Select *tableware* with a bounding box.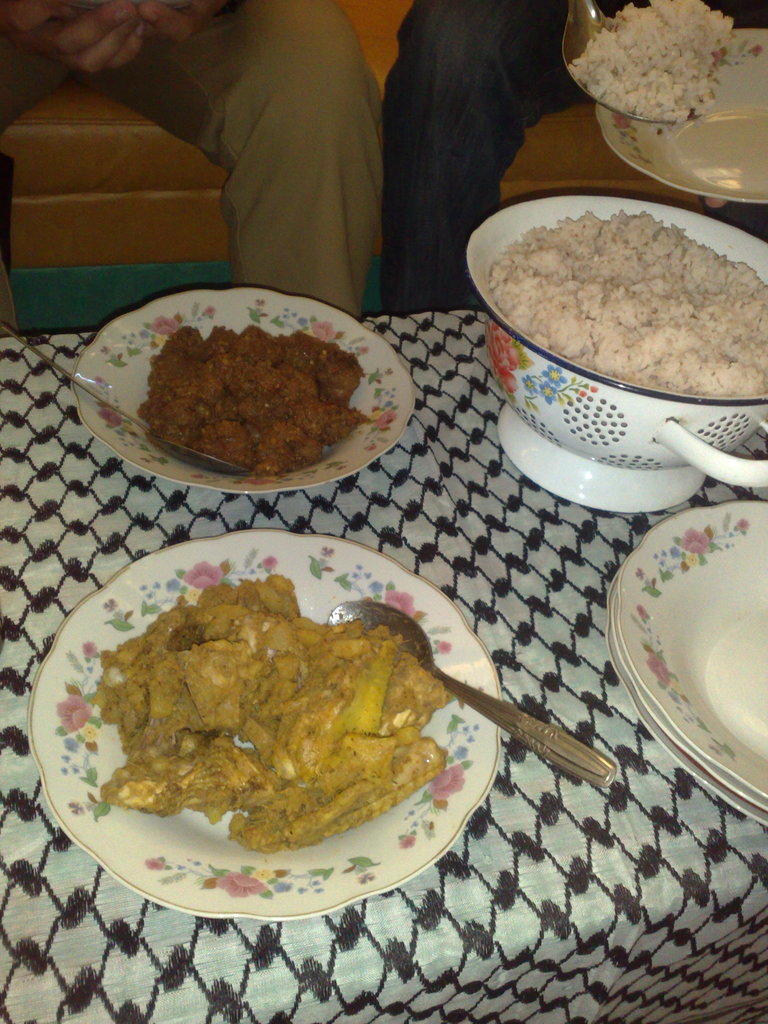
left=26, top=527, right=502, bottom=919.
